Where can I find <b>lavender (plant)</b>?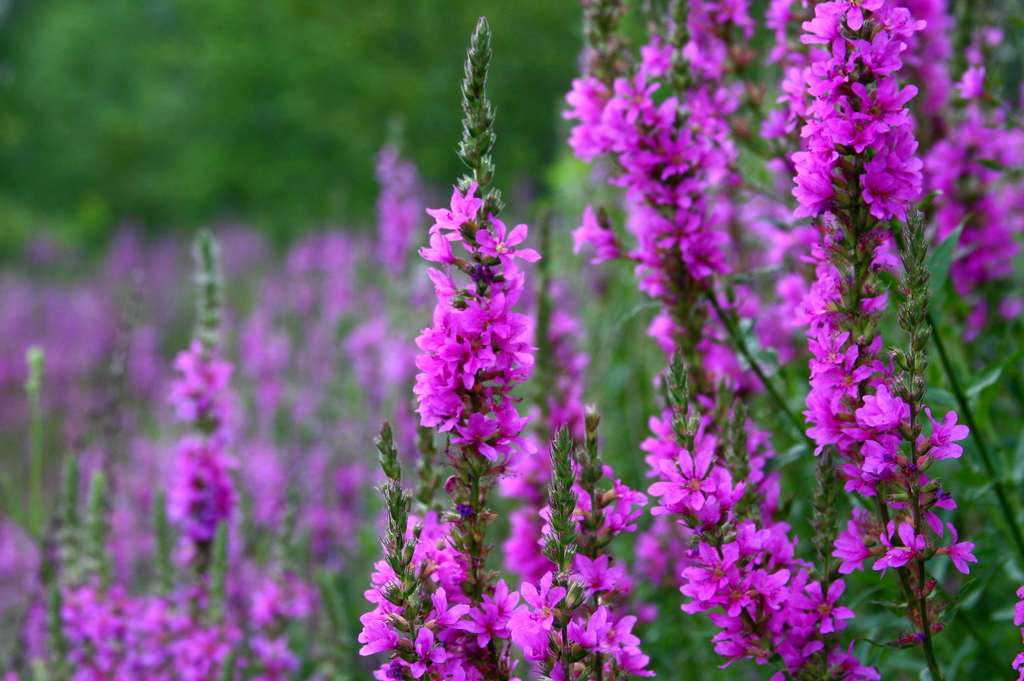
You can find it at [left=886, top=0, right=1023, bottom=351].
